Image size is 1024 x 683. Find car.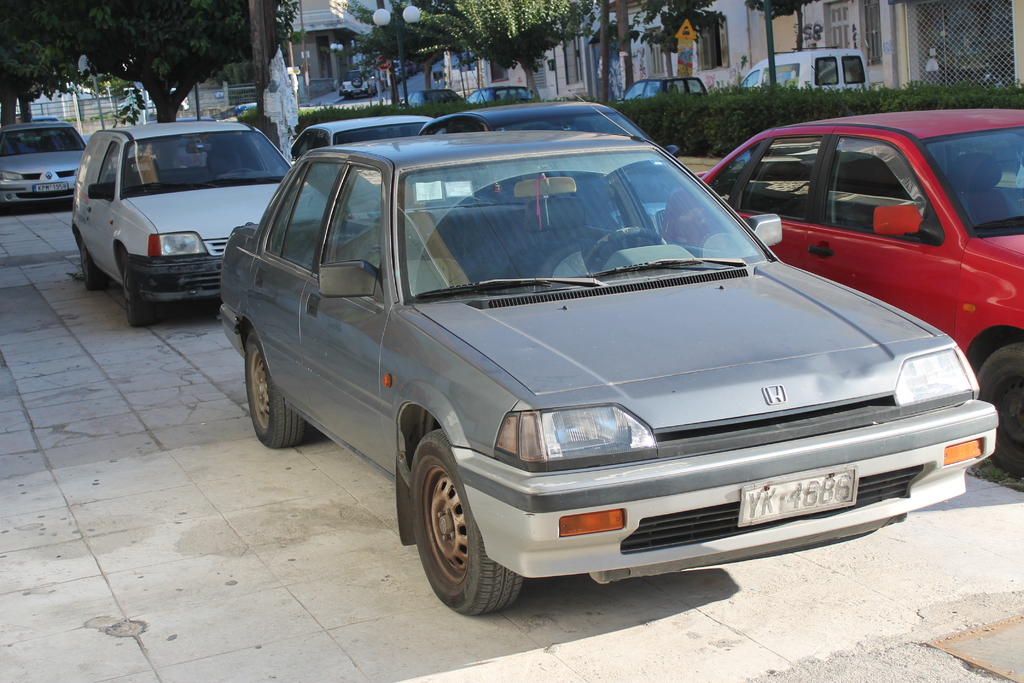
bbox=(0, 120, 84, 211).
